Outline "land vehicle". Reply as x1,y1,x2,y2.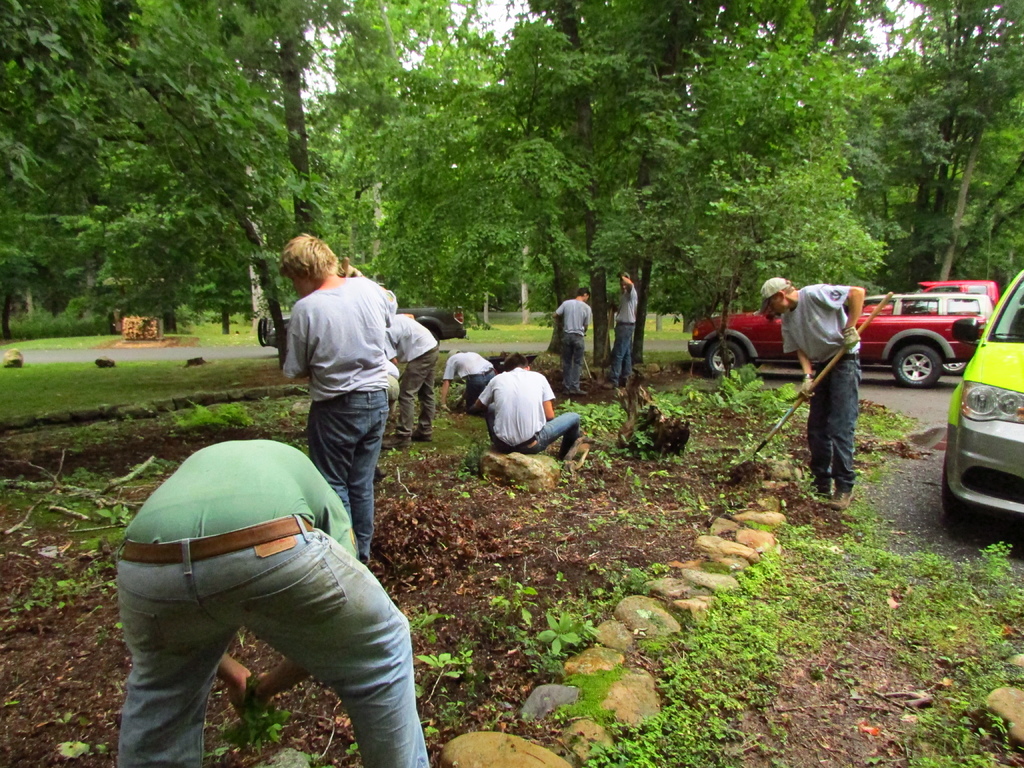
252,305,468,353.
